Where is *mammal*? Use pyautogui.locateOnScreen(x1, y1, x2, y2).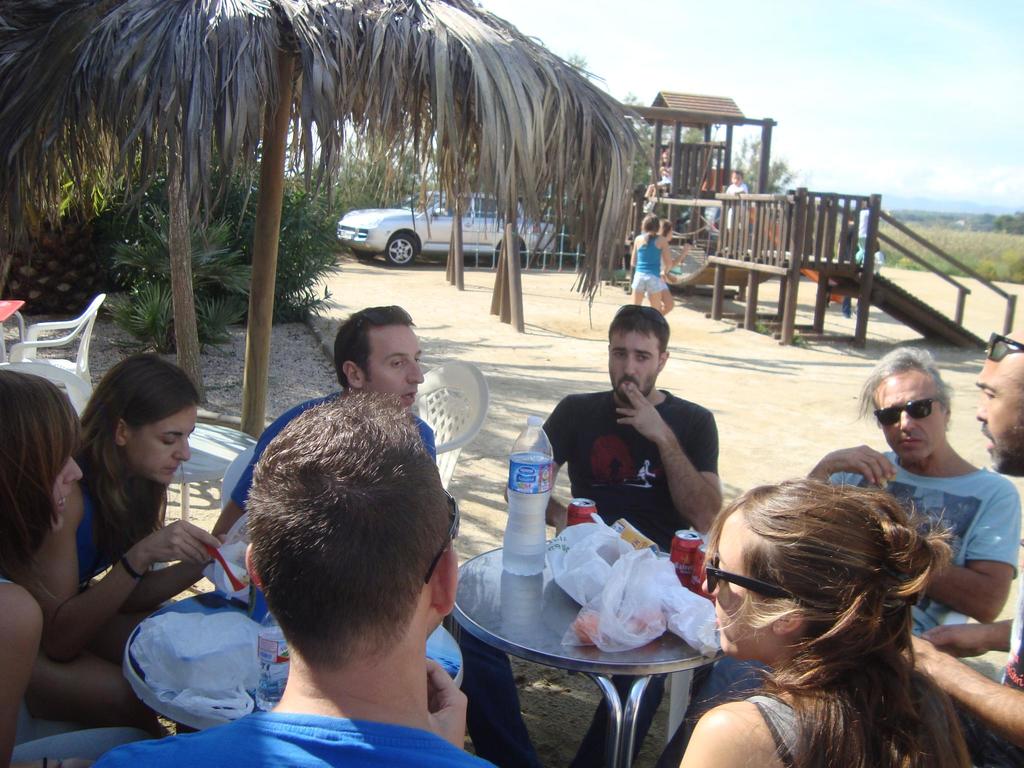
pyautogui.locateOnScreen(657, 220, 689, 314).
